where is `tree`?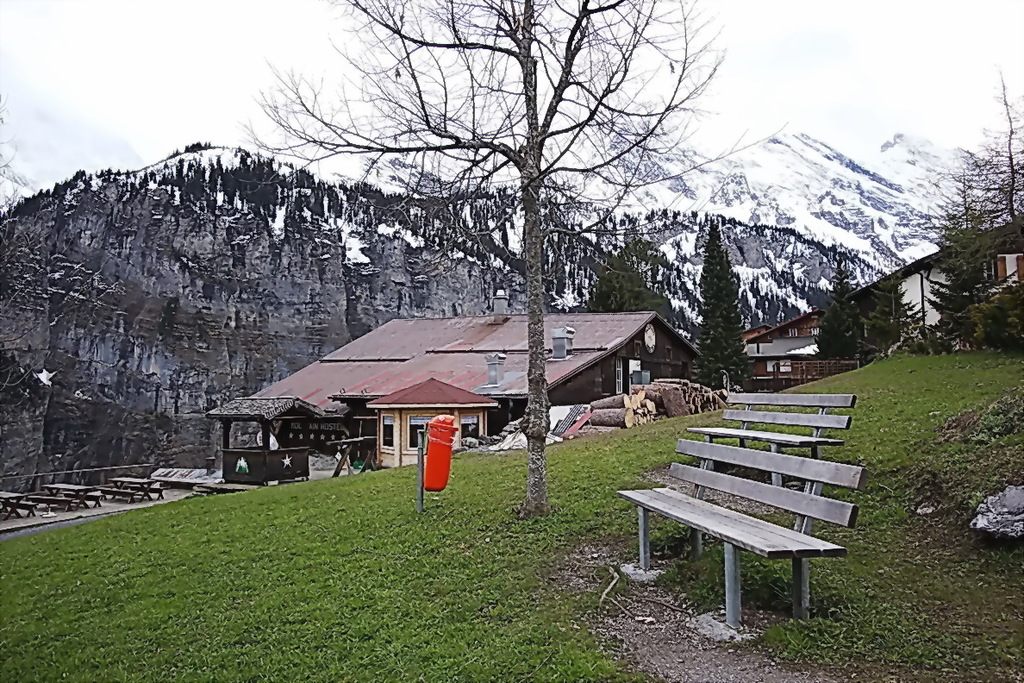
bbox=(921, 165, 1022, 347).
